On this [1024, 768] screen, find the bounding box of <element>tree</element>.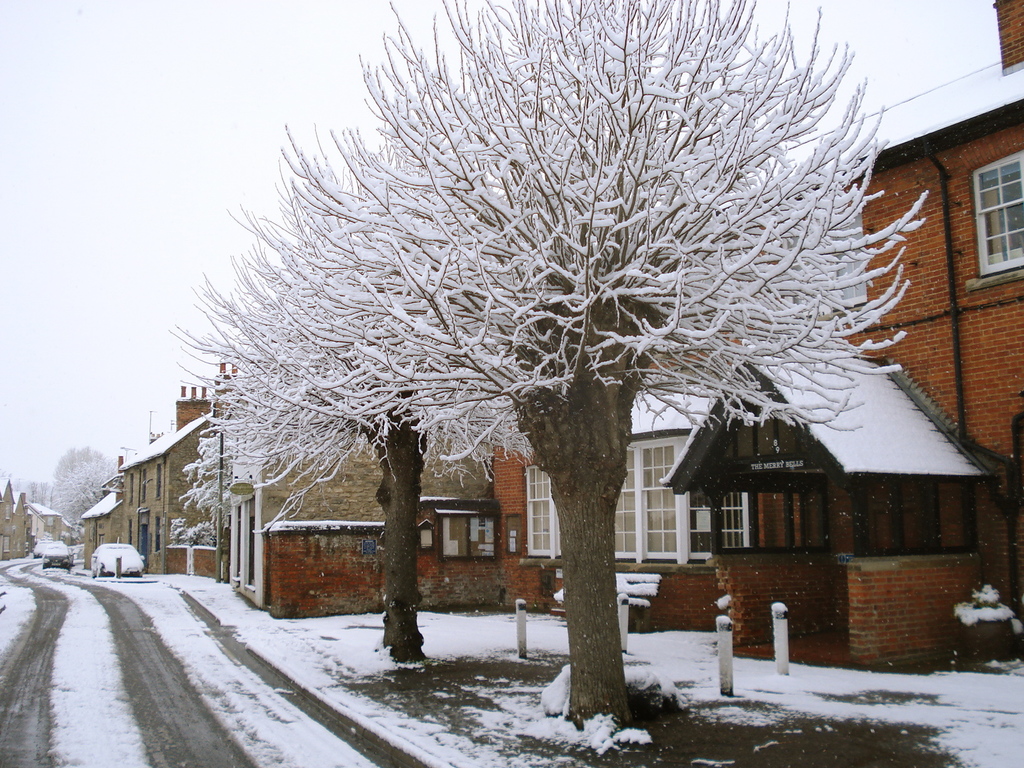
Bounding box: Rect(59, 455, 117, 527).
